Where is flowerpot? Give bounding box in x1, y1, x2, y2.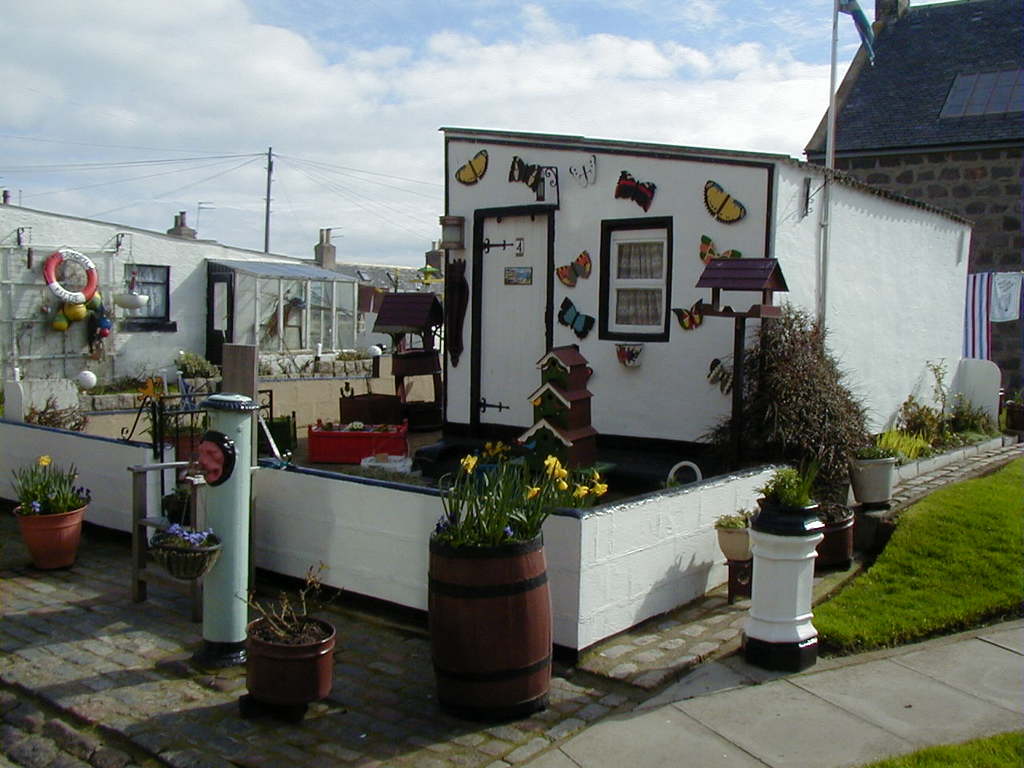
846, 458, 898, 502.
